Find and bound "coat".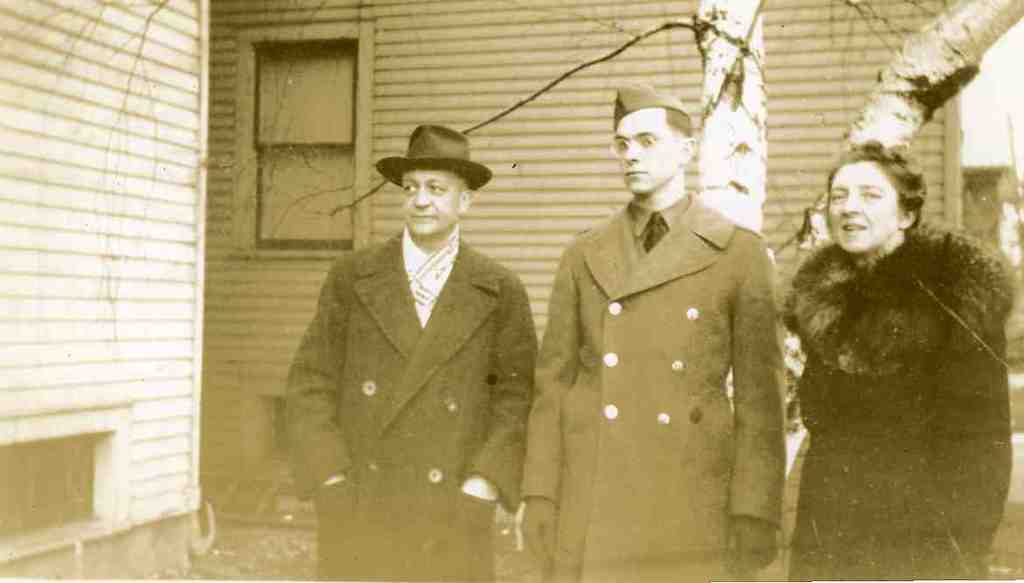
Bound: [285,225,536,582].
